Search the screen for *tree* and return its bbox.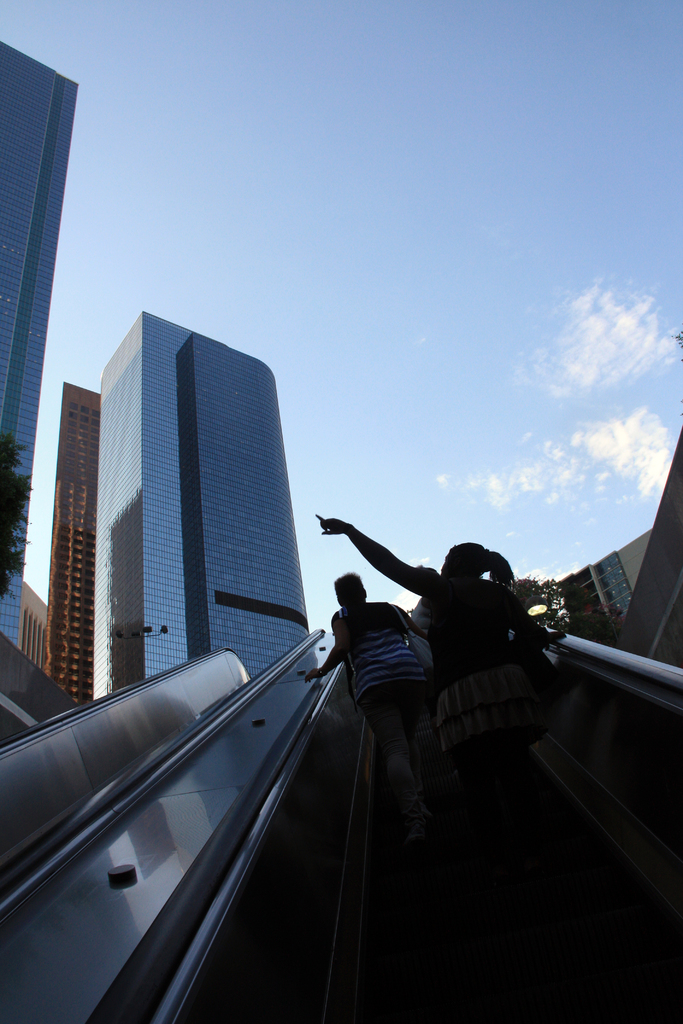
Found: (504,572,612,638).
